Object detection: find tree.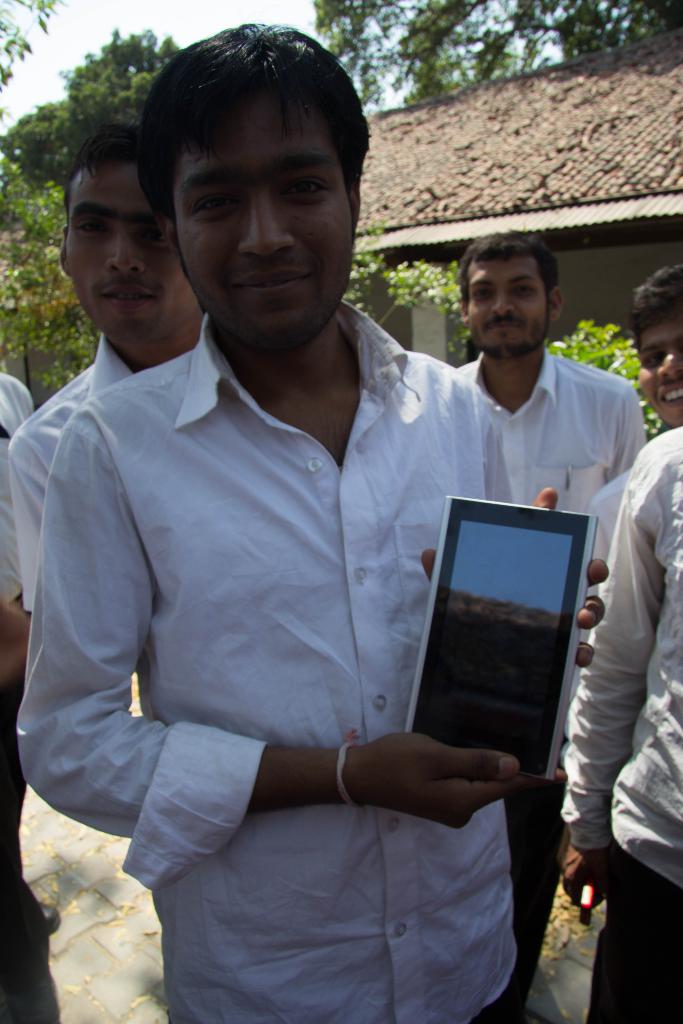
select_region(0, 0, 69, 116).
